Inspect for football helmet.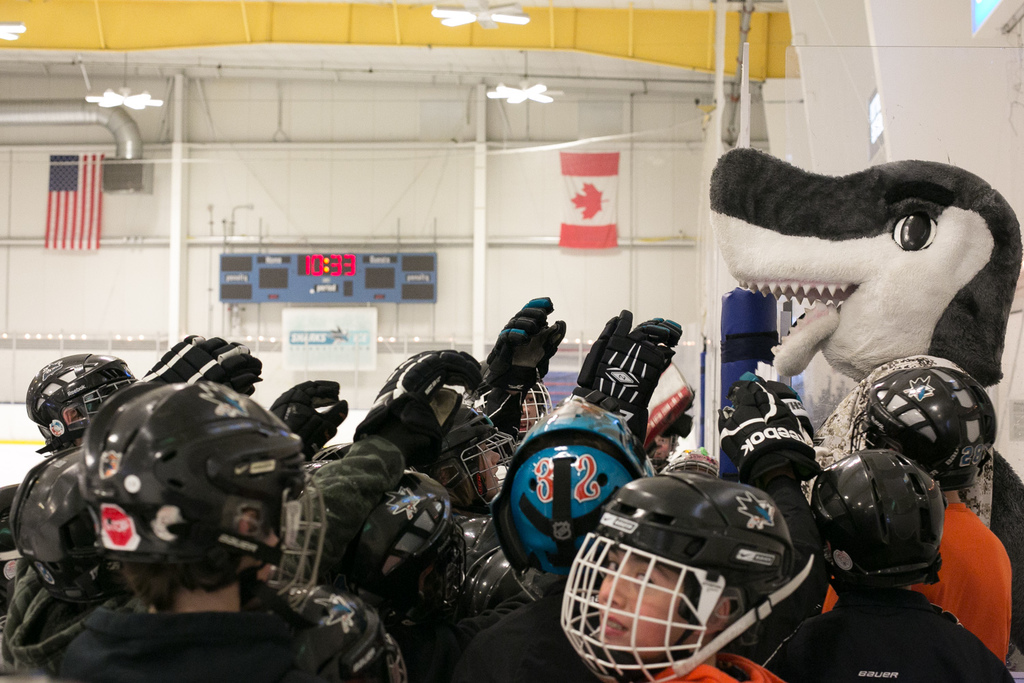
Inspection: [x1=347, y1=468, x2=474, y2=639].
